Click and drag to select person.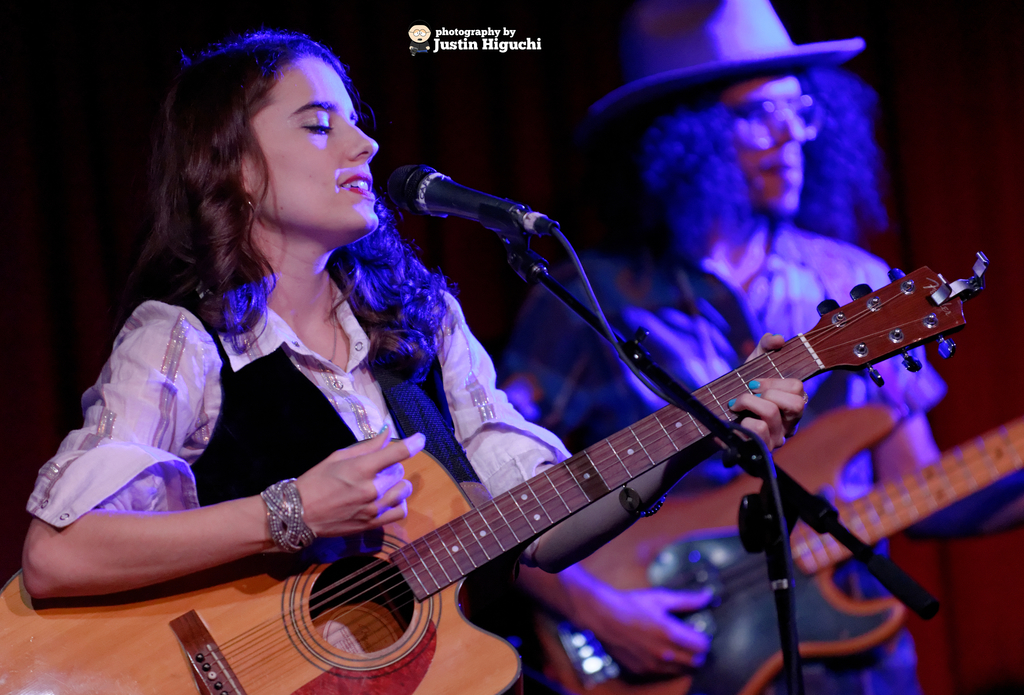
Selection: 18,27,809,694.
